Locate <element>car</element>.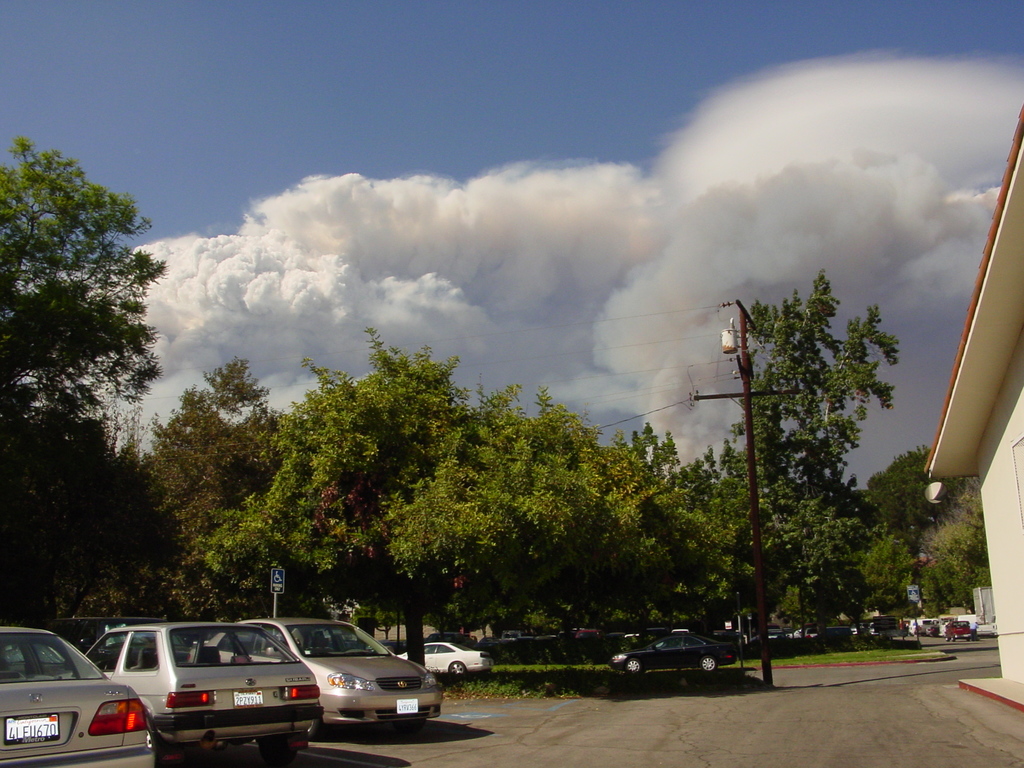
Bounding box: [369,638,407,655].
